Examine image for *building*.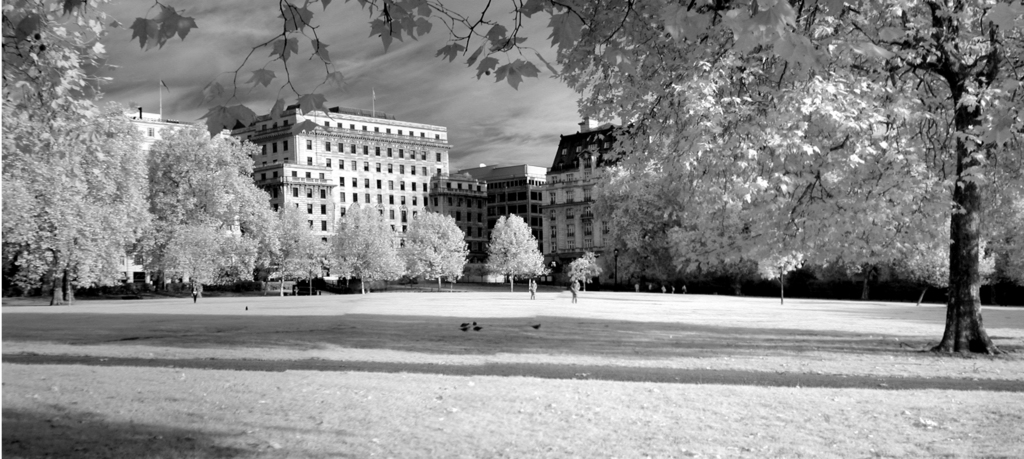
Examination result: Rect(118, 79, 248, 286).
